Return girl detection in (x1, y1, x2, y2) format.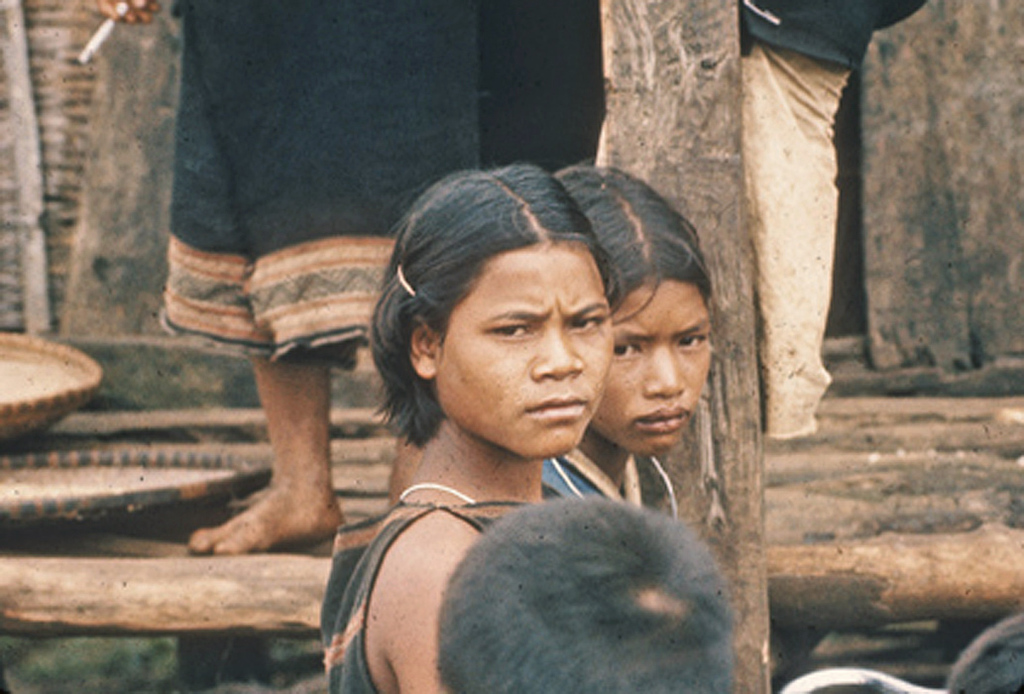
(314, 158, 586, 693).
